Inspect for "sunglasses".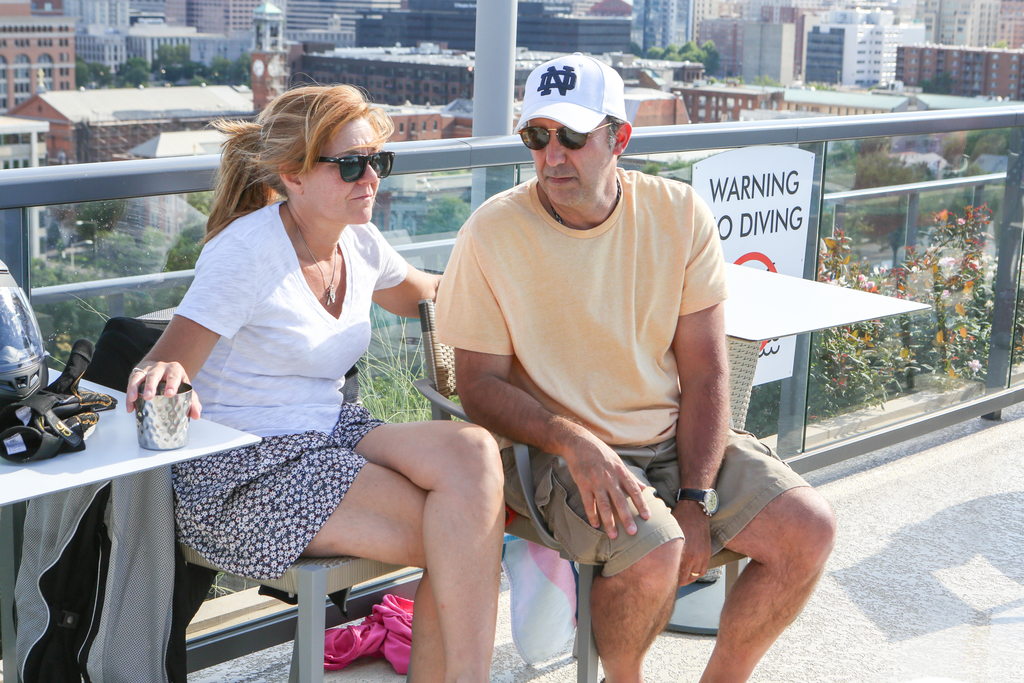
Inspection: <bbox>519, 125, 621, 159</bbox>.
